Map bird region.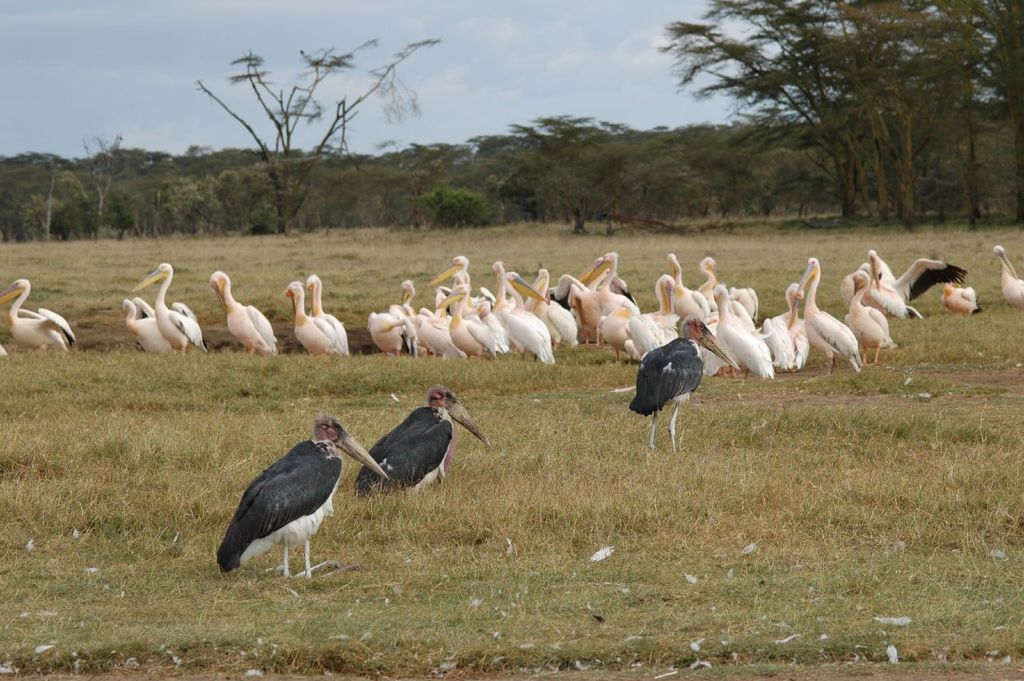
Mapped to <bbox>309, 274, 350, 363</bbox>.
